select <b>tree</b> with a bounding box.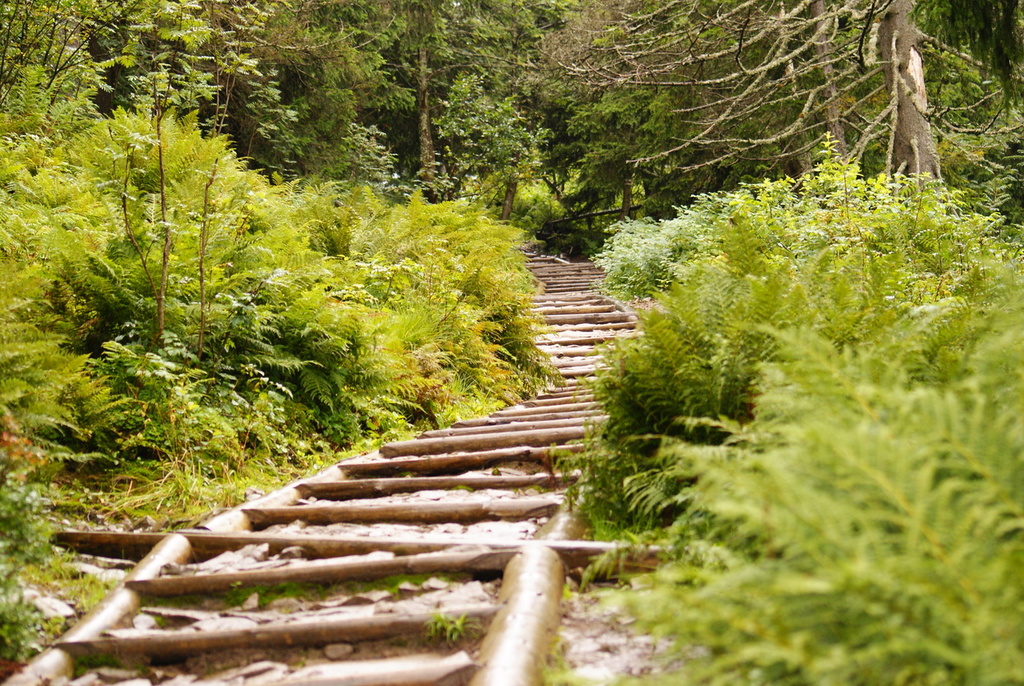
{"left": 561, "top": 1, "right": 1023, "bottom": 193}.
